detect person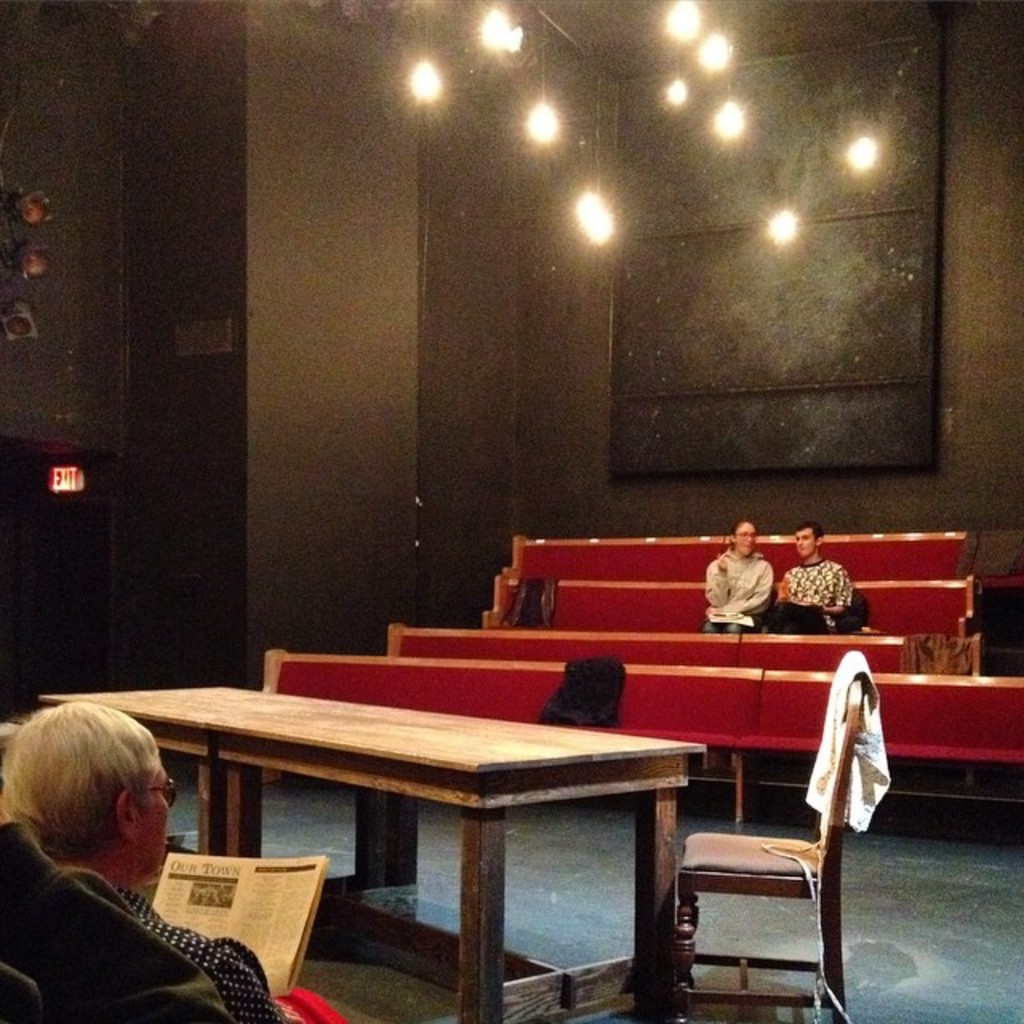
crop(704, 514, 773, 638)
